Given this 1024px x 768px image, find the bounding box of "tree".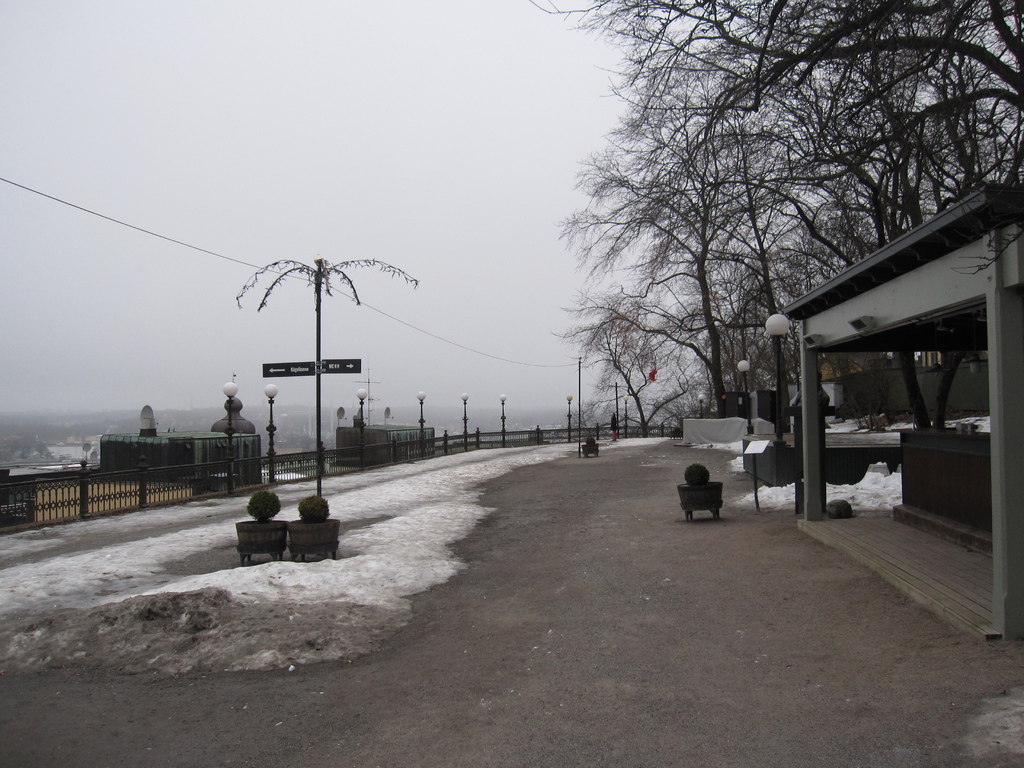
select_region(223, 249, 428, 497).
